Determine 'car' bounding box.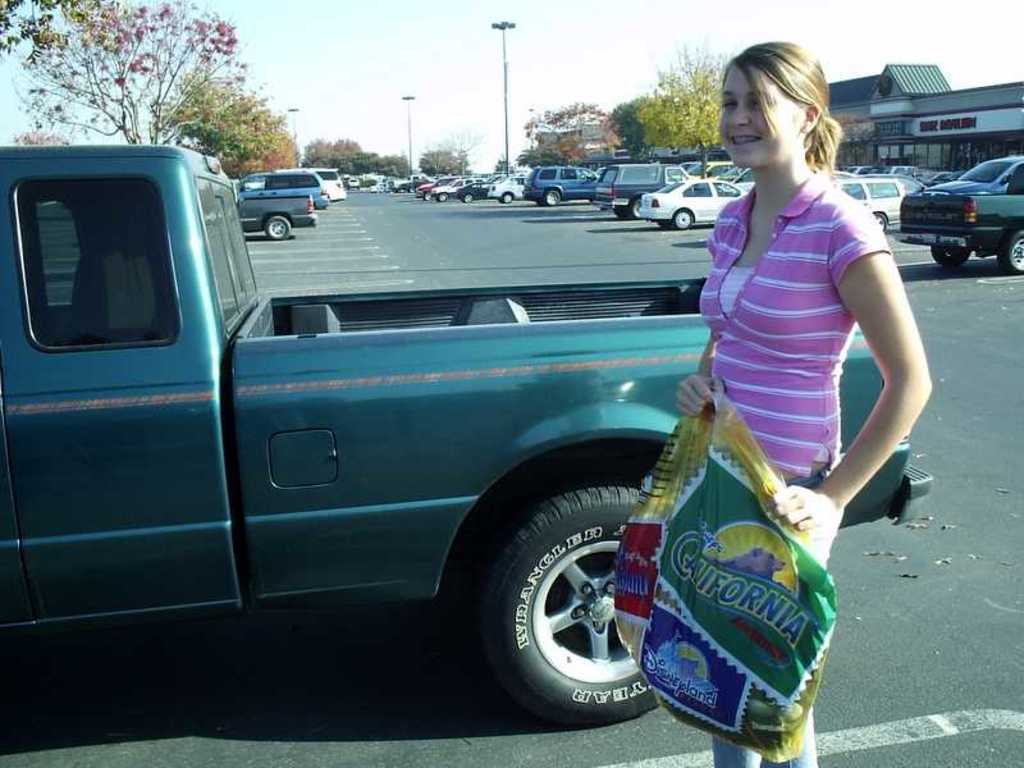
Determined: bbox=[454, 182, 483, 202].
